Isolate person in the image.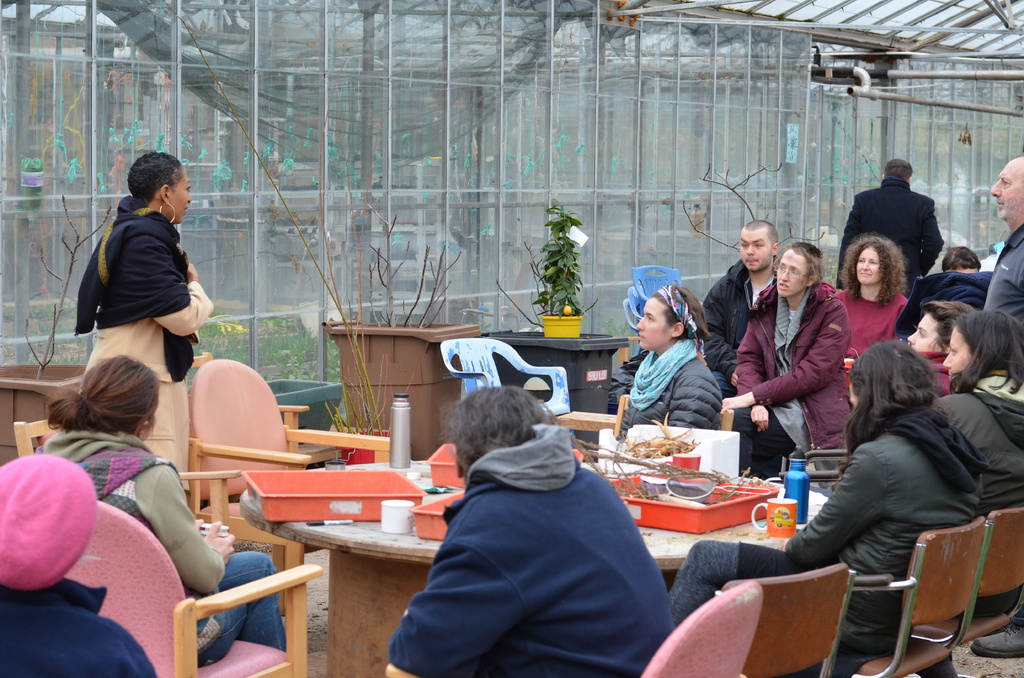
Isolated region: 982,159,1023,317.
